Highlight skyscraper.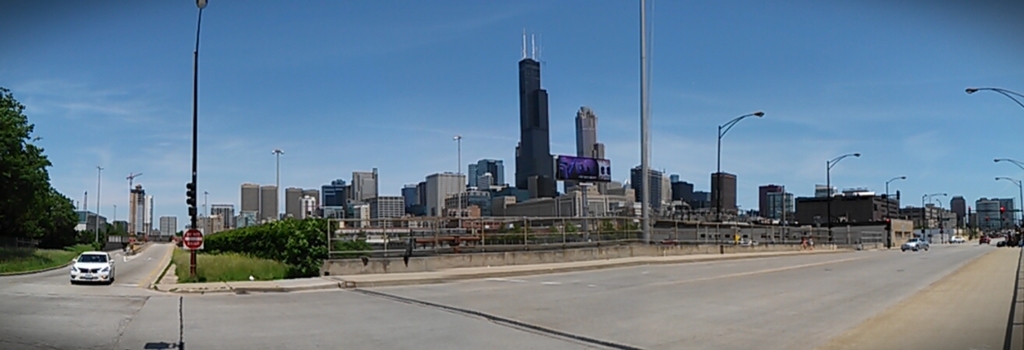
Highlighted region: bbox=[519, 26, 563, 205].
